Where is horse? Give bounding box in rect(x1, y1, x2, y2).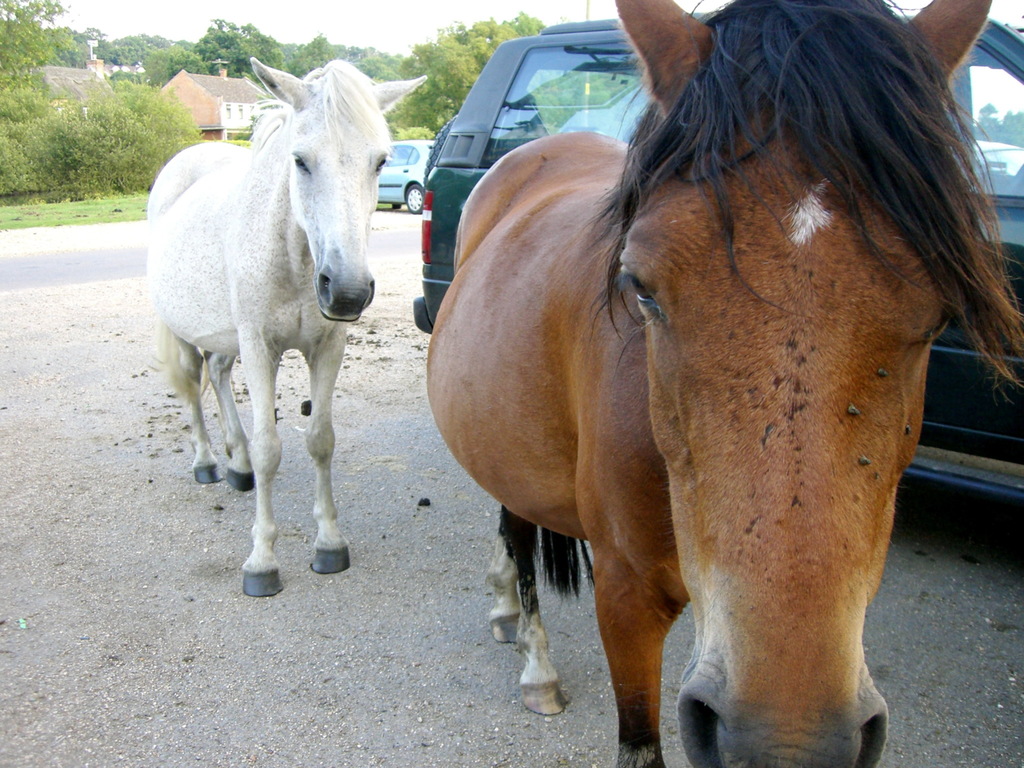
rect(145, 58, 429, 597).
